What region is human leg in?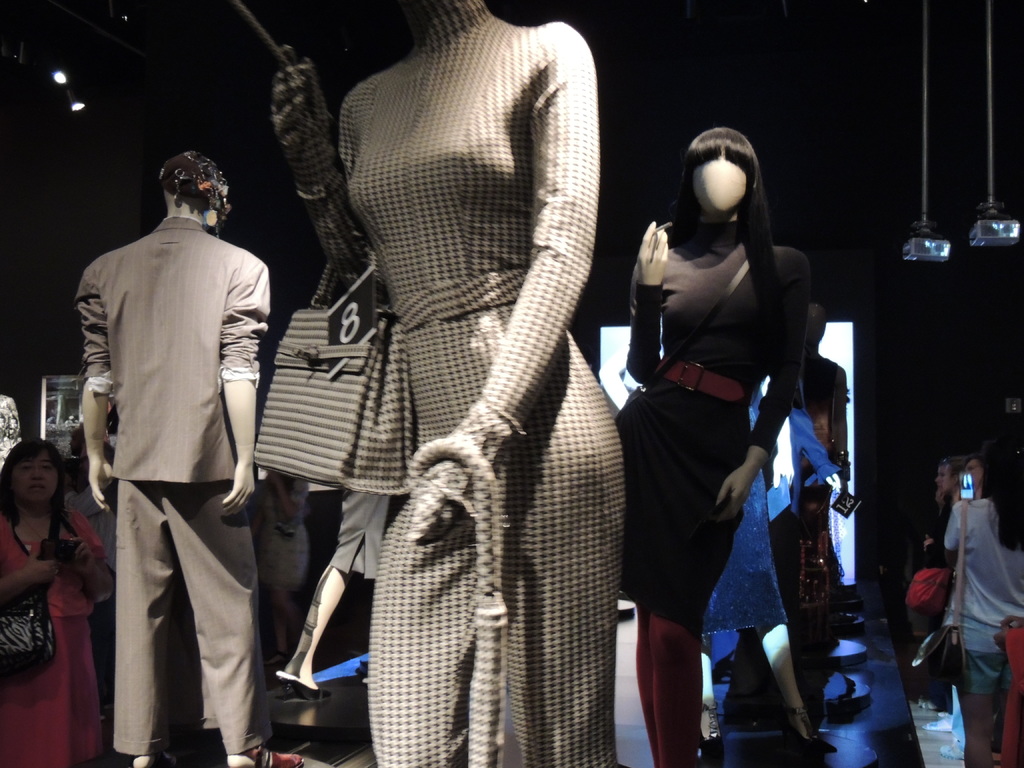
{"x1": 275, "y1": 483, "x2": 365, "y2": 700}.
